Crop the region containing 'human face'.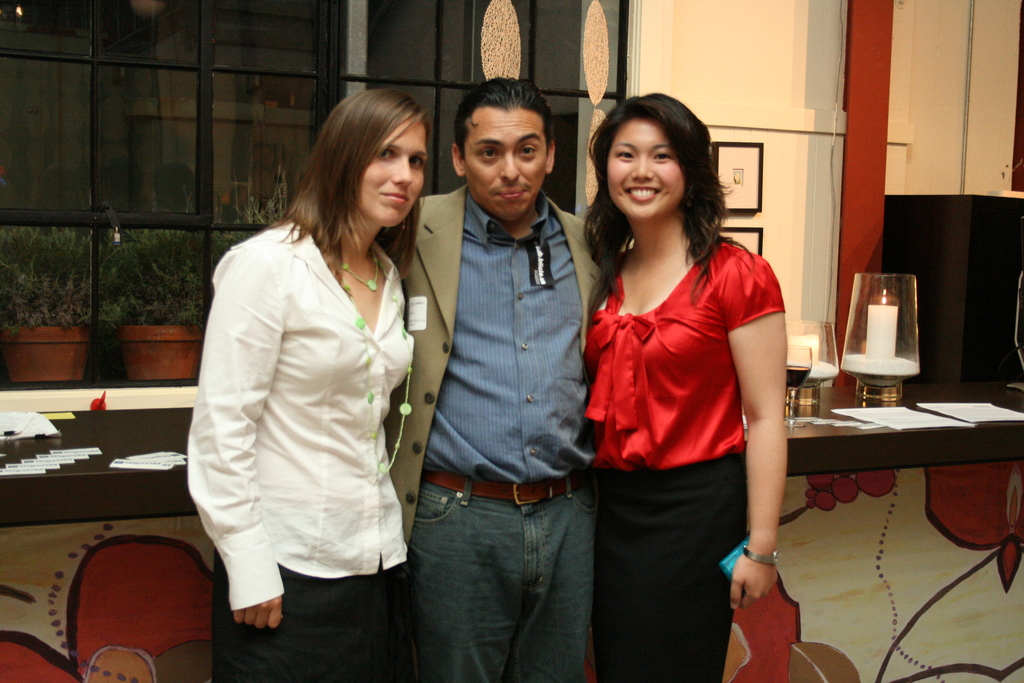
Crop region: pyautogui.locateOnScreen(464, 106, 544, 223).
